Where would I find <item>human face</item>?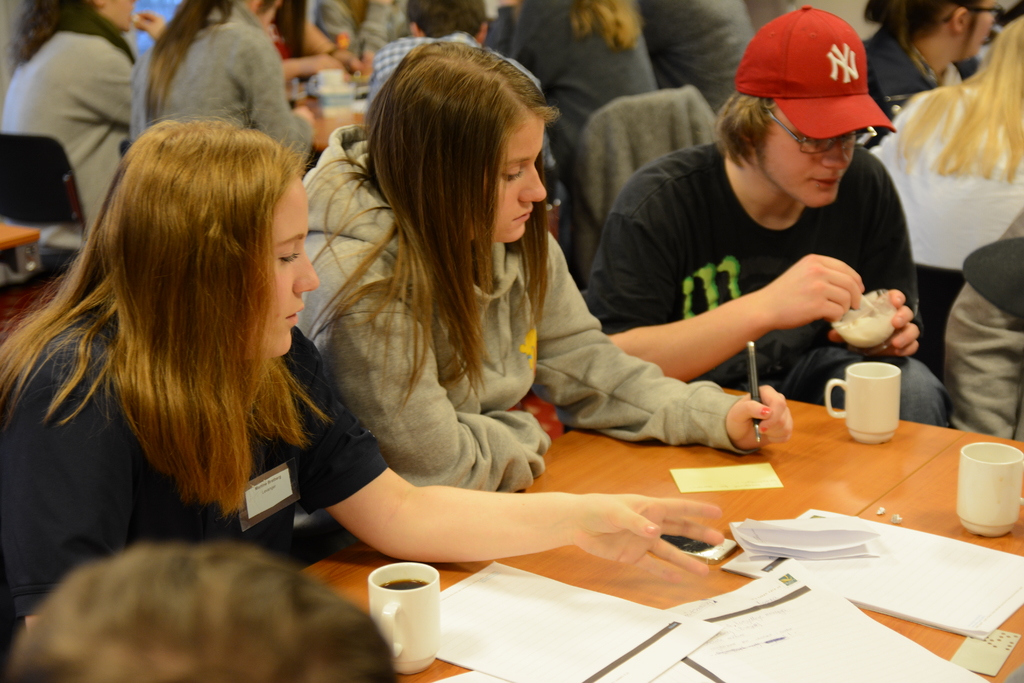
At left=239, top=170, right=317, bottom=361.
